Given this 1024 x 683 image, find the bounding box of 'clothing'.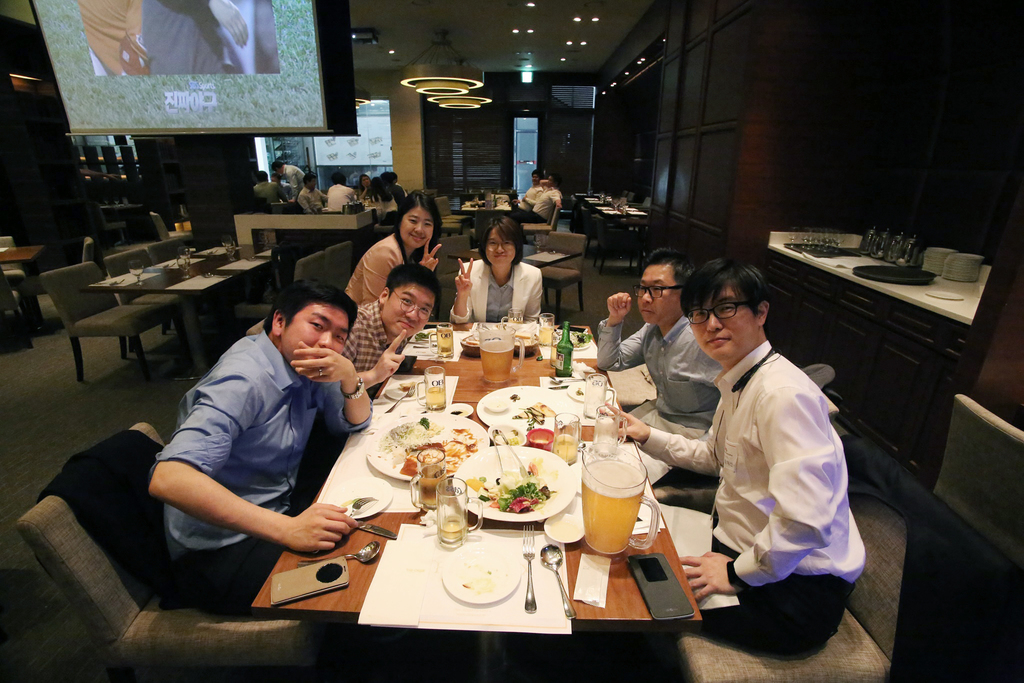
x1=450 y1=252 x2=543 y2=327.
